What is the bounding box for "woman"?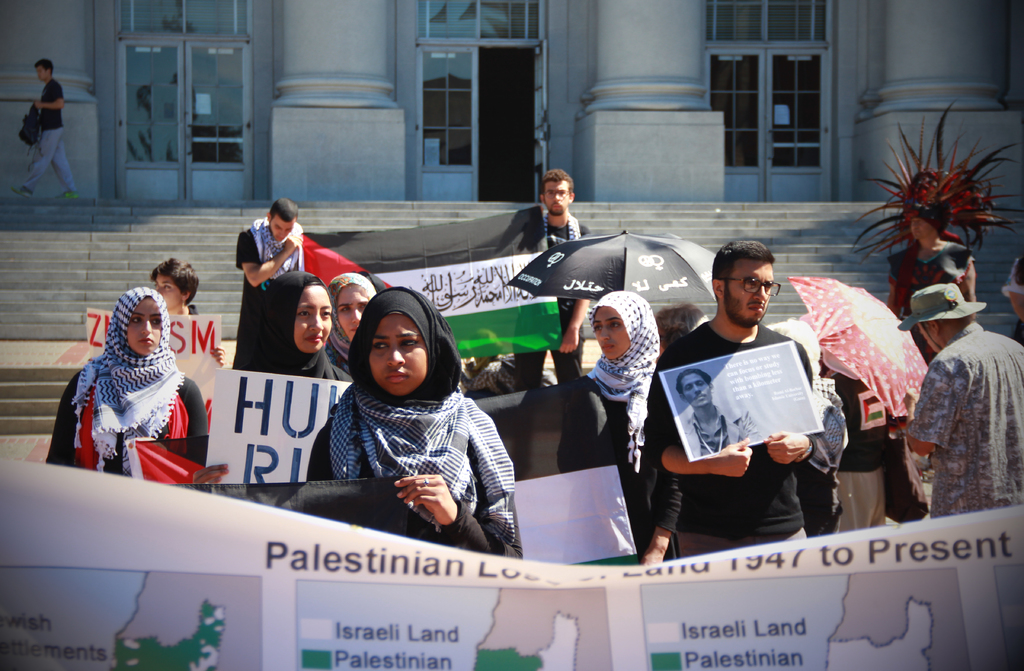
<region>193, 271, 358, 486</region>.
